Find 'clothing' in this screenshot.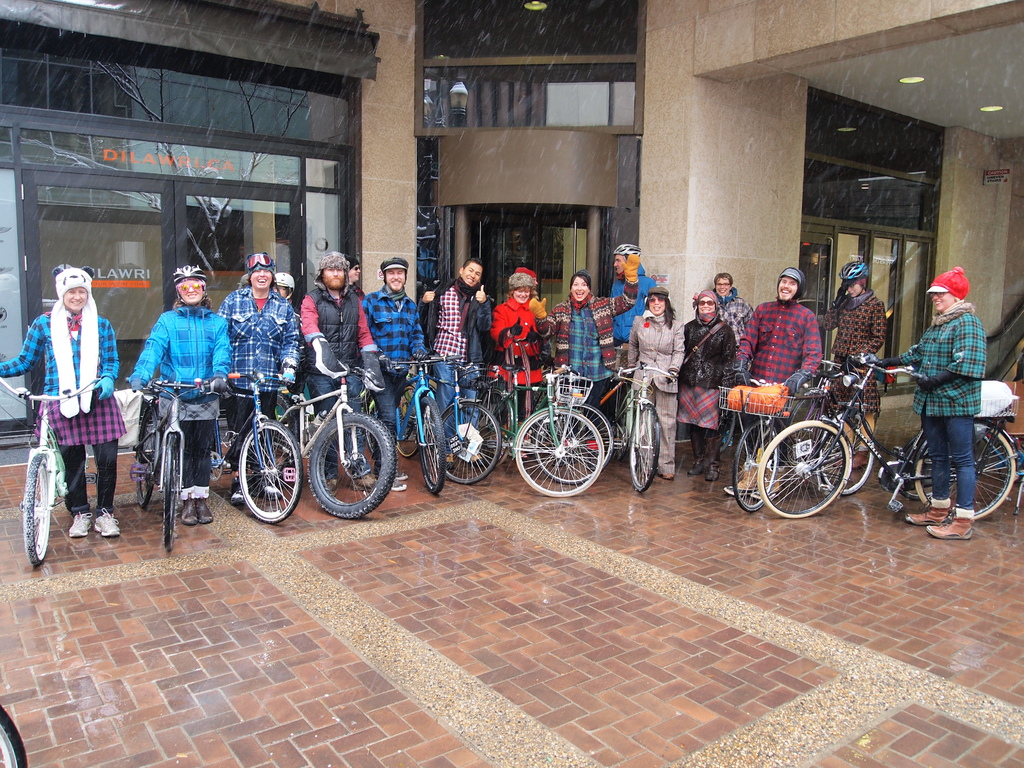
The bounding box for 'clothing' is bbox=(360, 280, 432, 433).
